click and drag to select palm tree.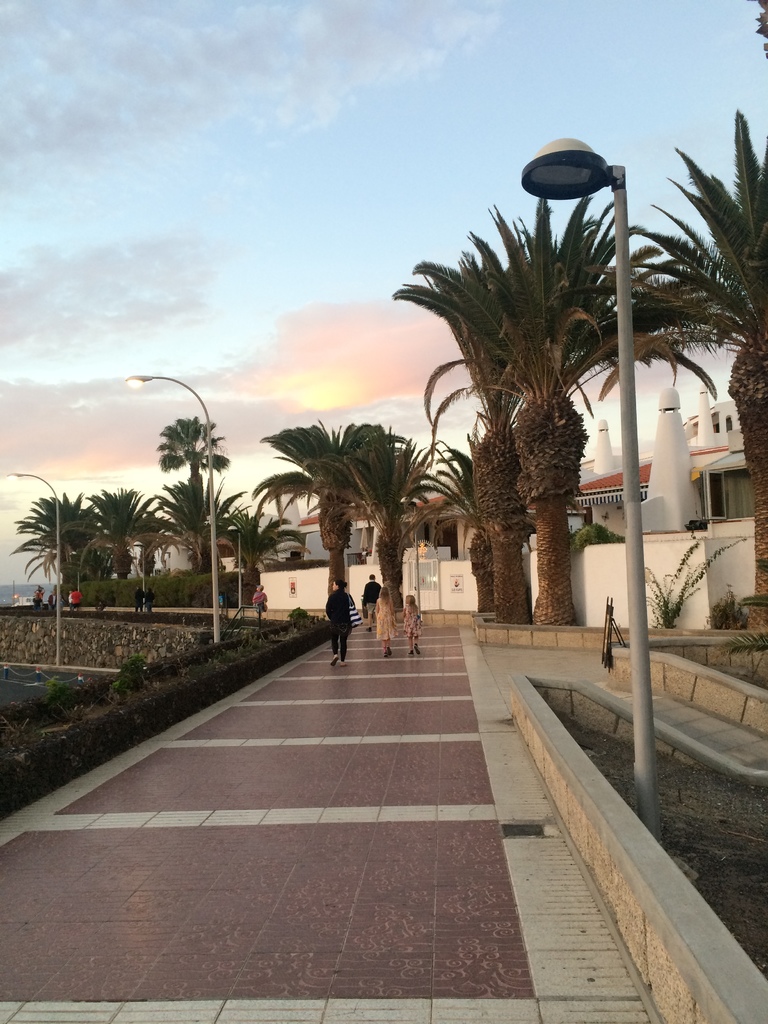
Selection: 468,193,734,623.
